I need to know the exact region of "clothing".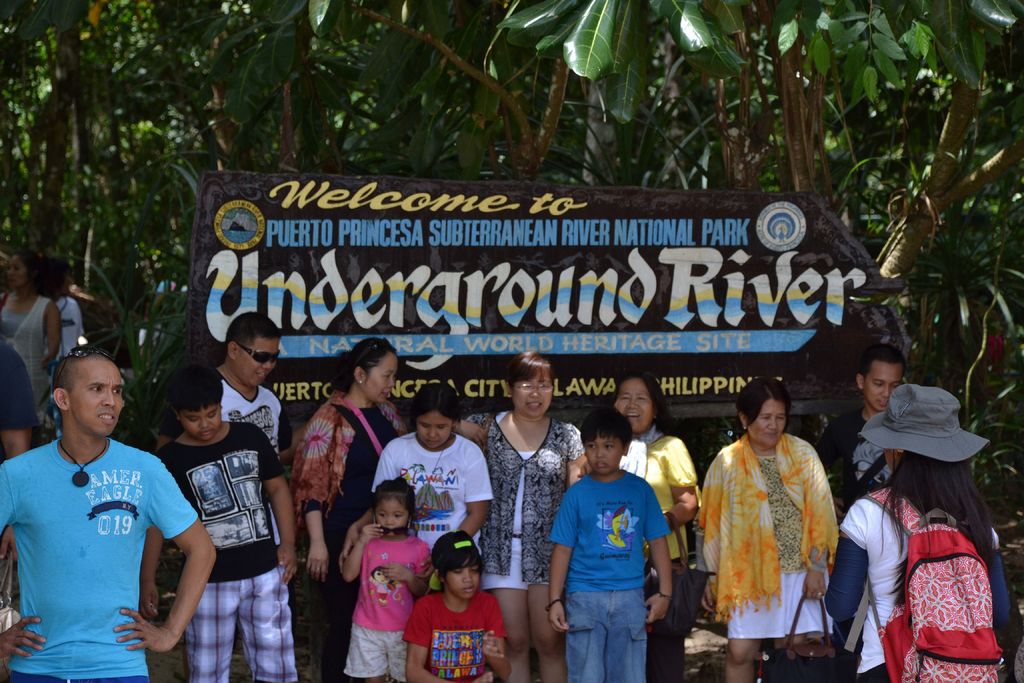
Region: detection(461, 411, 590, 588).
